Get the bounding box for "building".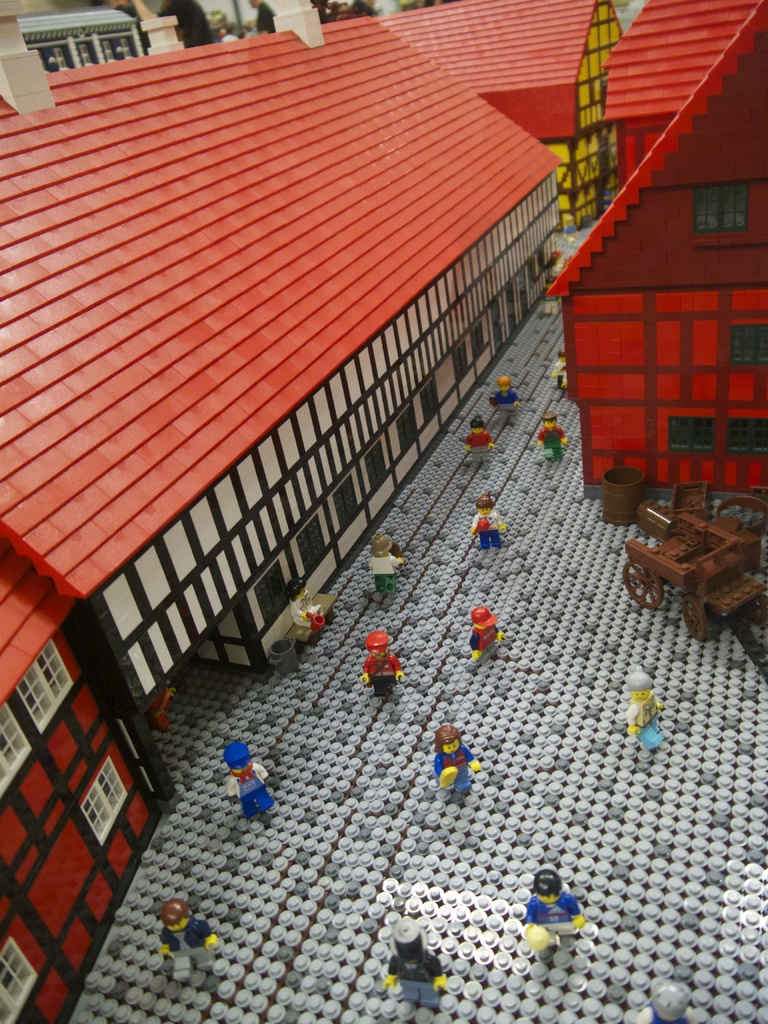
x1=0, y1=0, x2=565, y2=679.
